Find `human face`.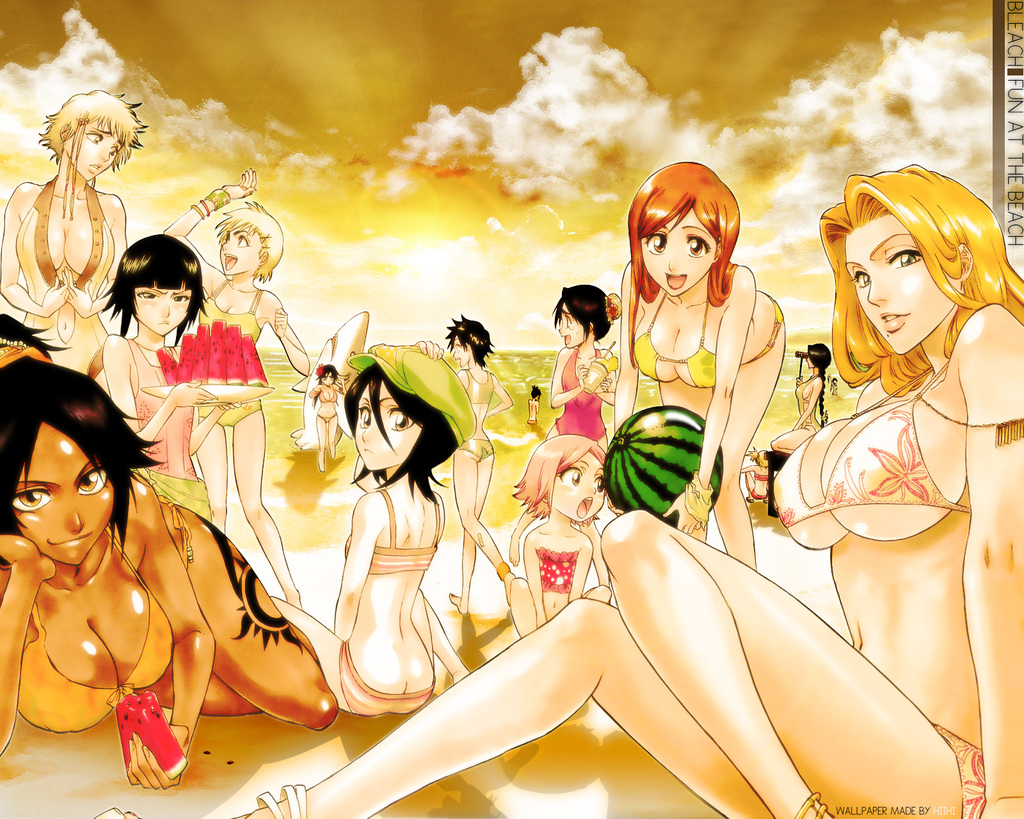
box(557, 453, 611, 521).
